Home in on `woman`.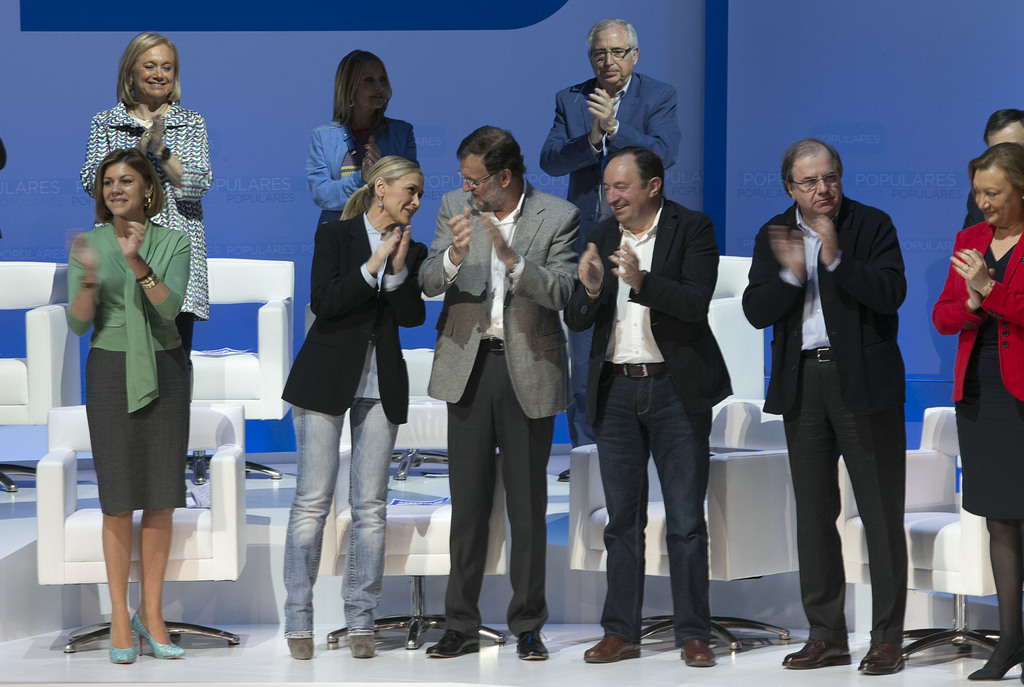
Homed in at l=279, t=154, r=434, b=659.
